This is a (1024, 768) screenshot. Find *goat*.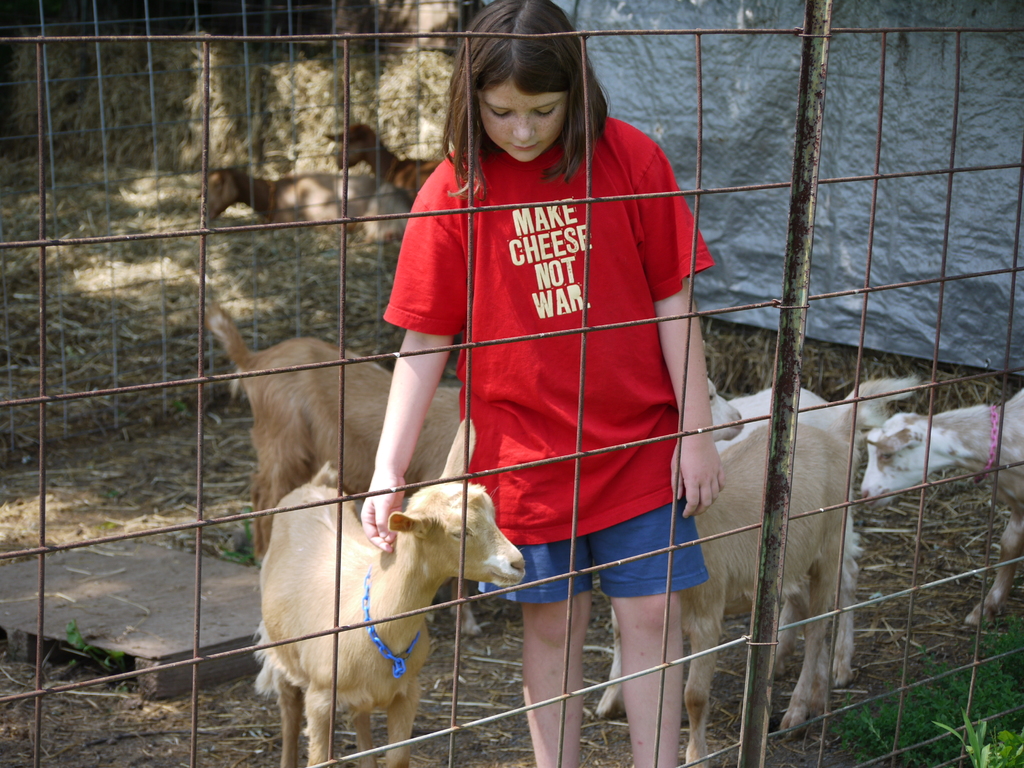
Bounding box: 252, 416, 531, 767.
